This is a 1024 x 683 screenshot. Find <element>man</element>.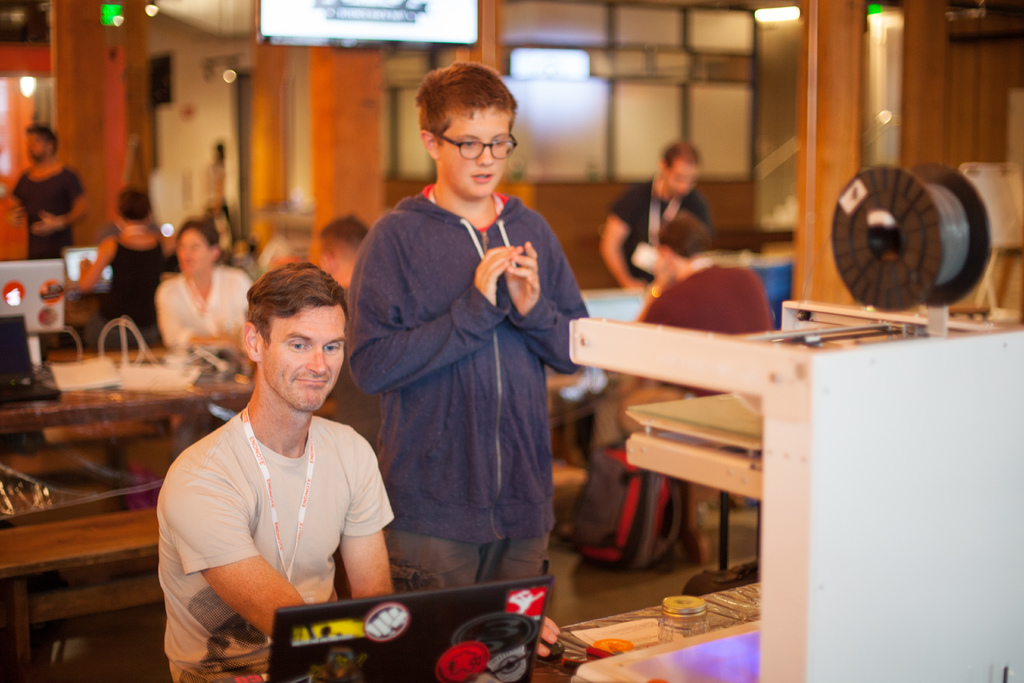
Bounding box: bbox=(199, 138, 236, 239).
